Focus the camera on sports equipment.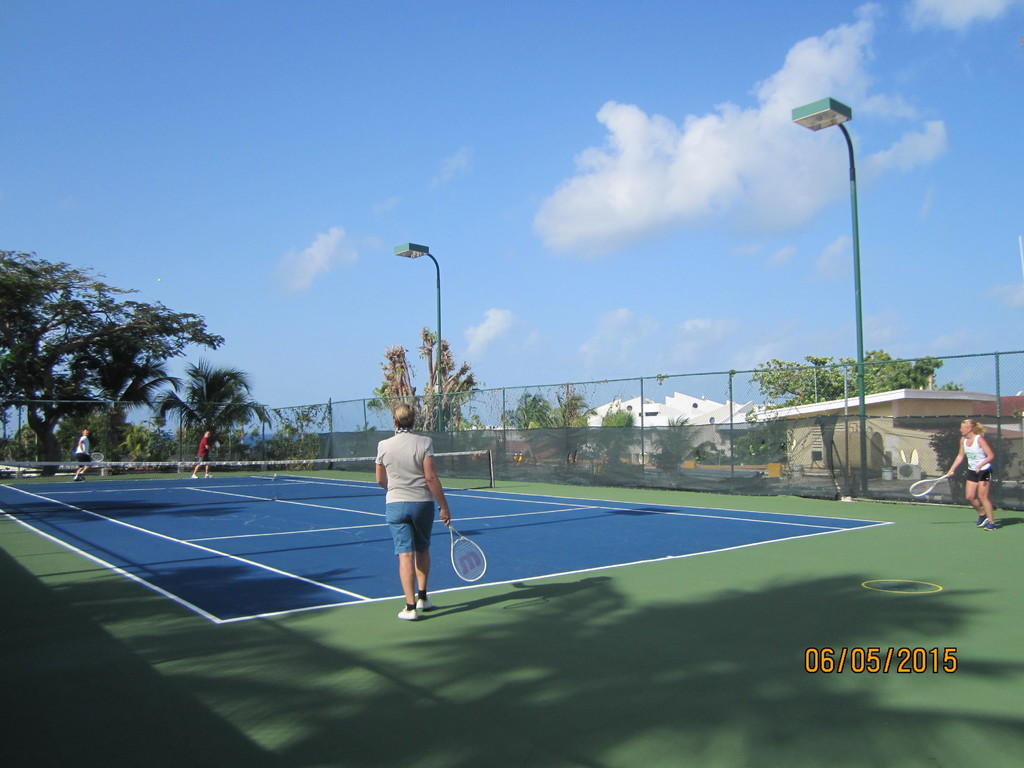
Focus region: x1=0 y1=398 x2=494 y2=467.
